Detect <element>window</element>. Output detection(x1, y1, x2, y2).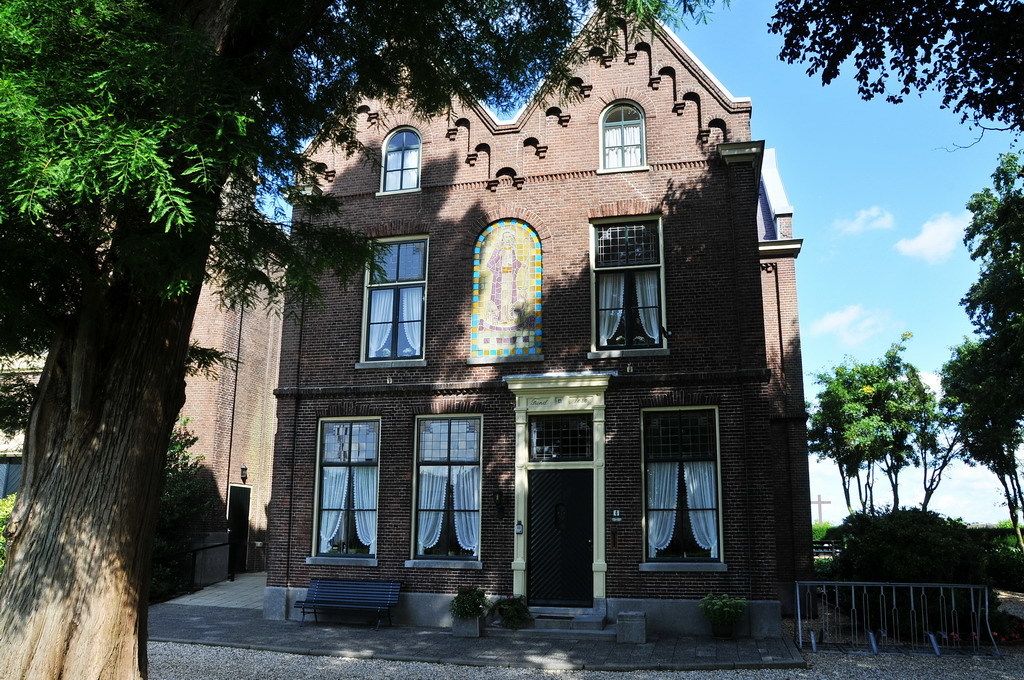
detection(376, 124, 421, 196).
